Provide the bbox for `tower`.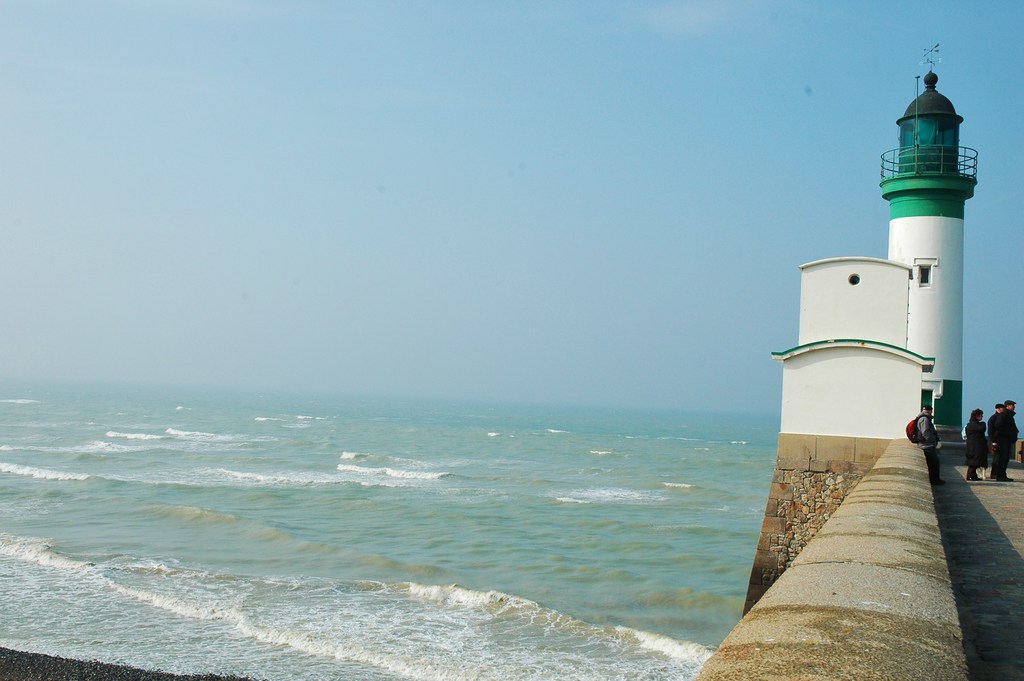
bbox(759, 73, 972, 594).
